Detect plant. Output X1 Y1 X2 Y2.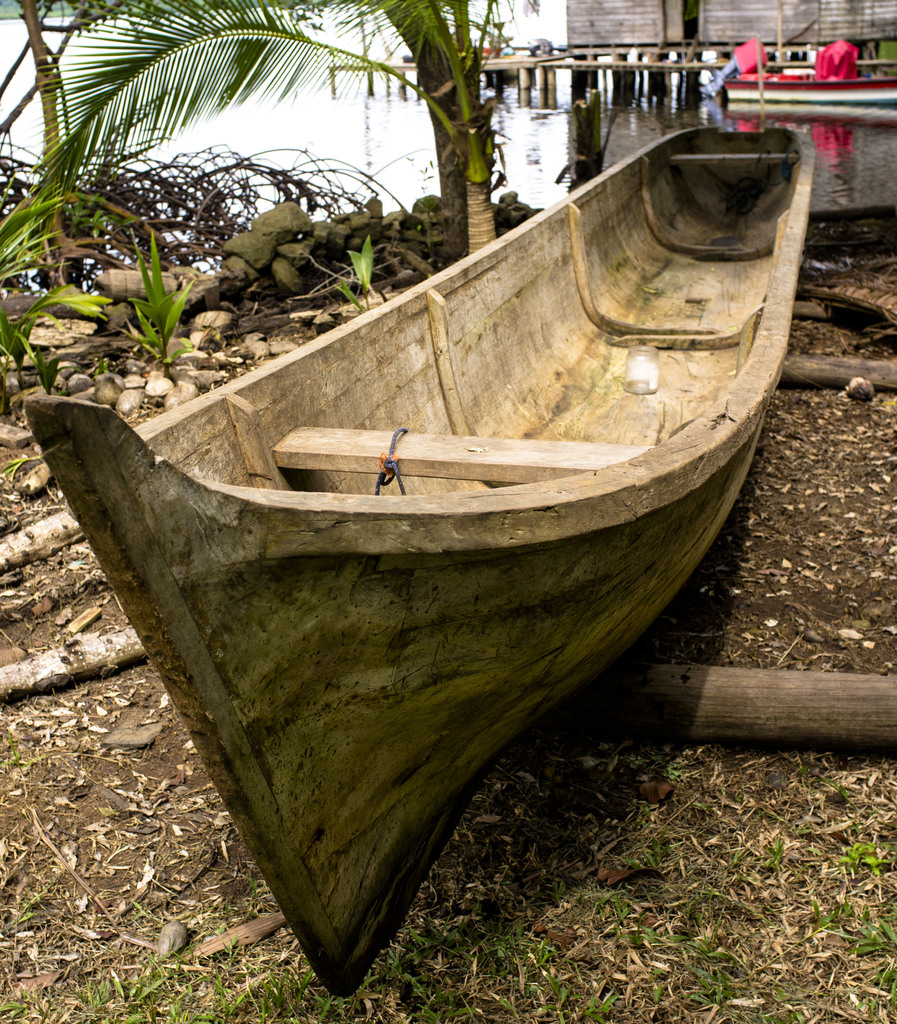
0 743 896 1023.
